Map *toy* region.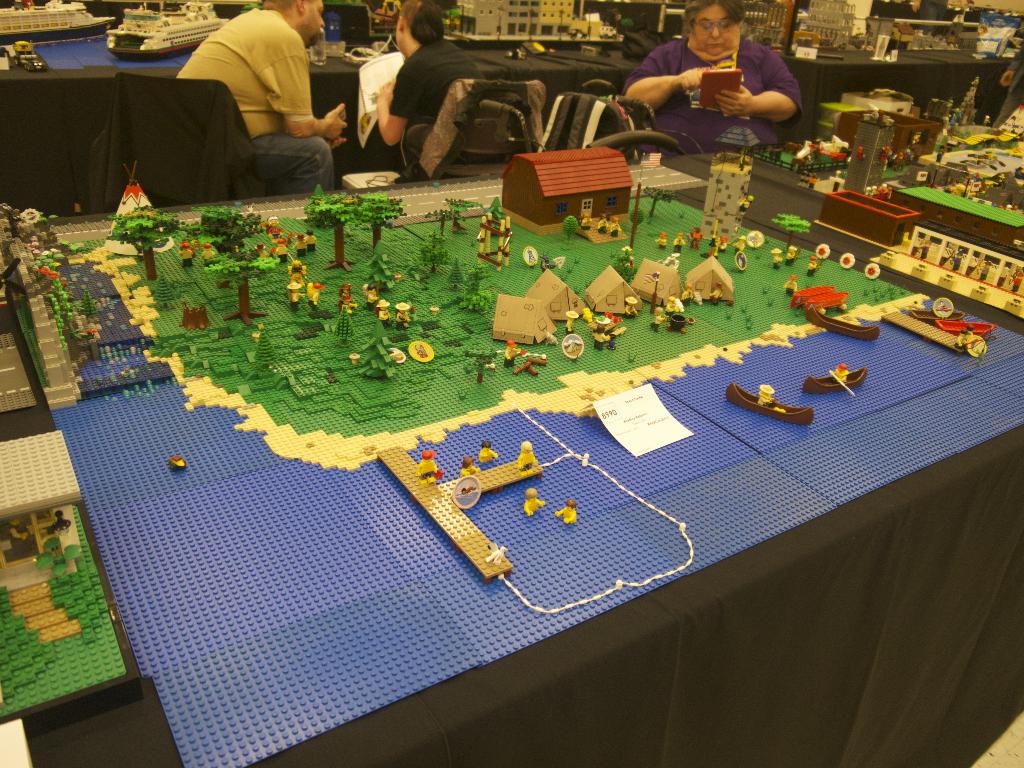
Mapped to region(621, 297, 641, 318).
